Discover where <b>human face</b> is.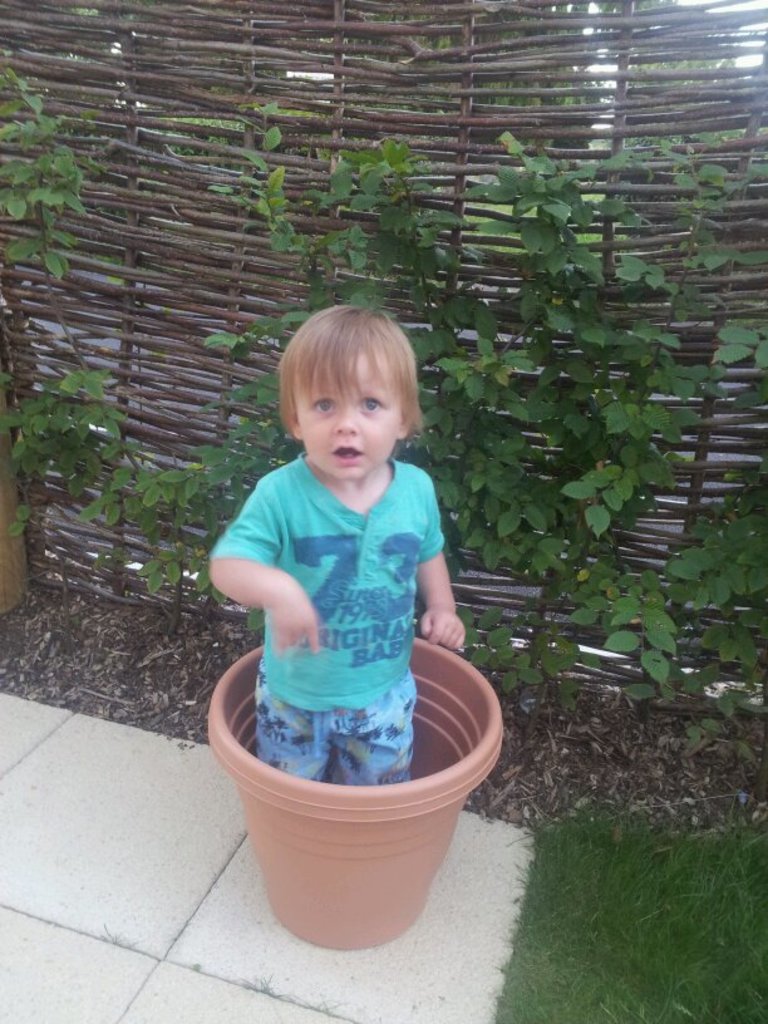
Discovered at locate(296, 354, 399, 473).
